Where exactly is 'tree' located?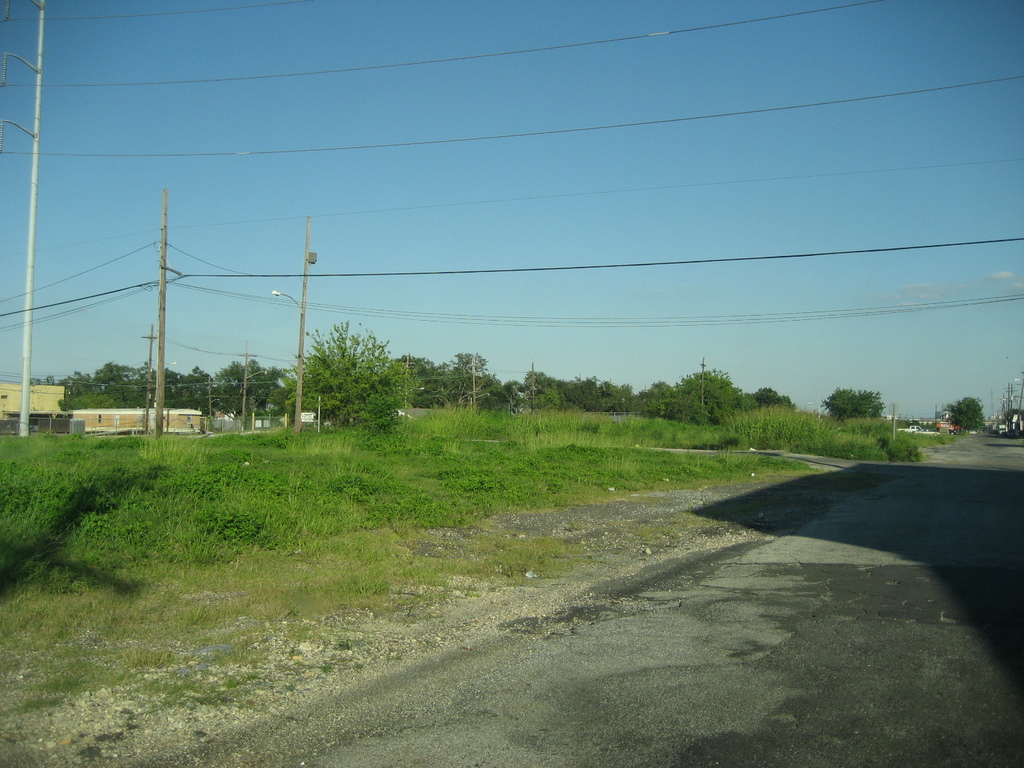
Its bounding box is x1=748, y1=388, x2=789, y2=413.
